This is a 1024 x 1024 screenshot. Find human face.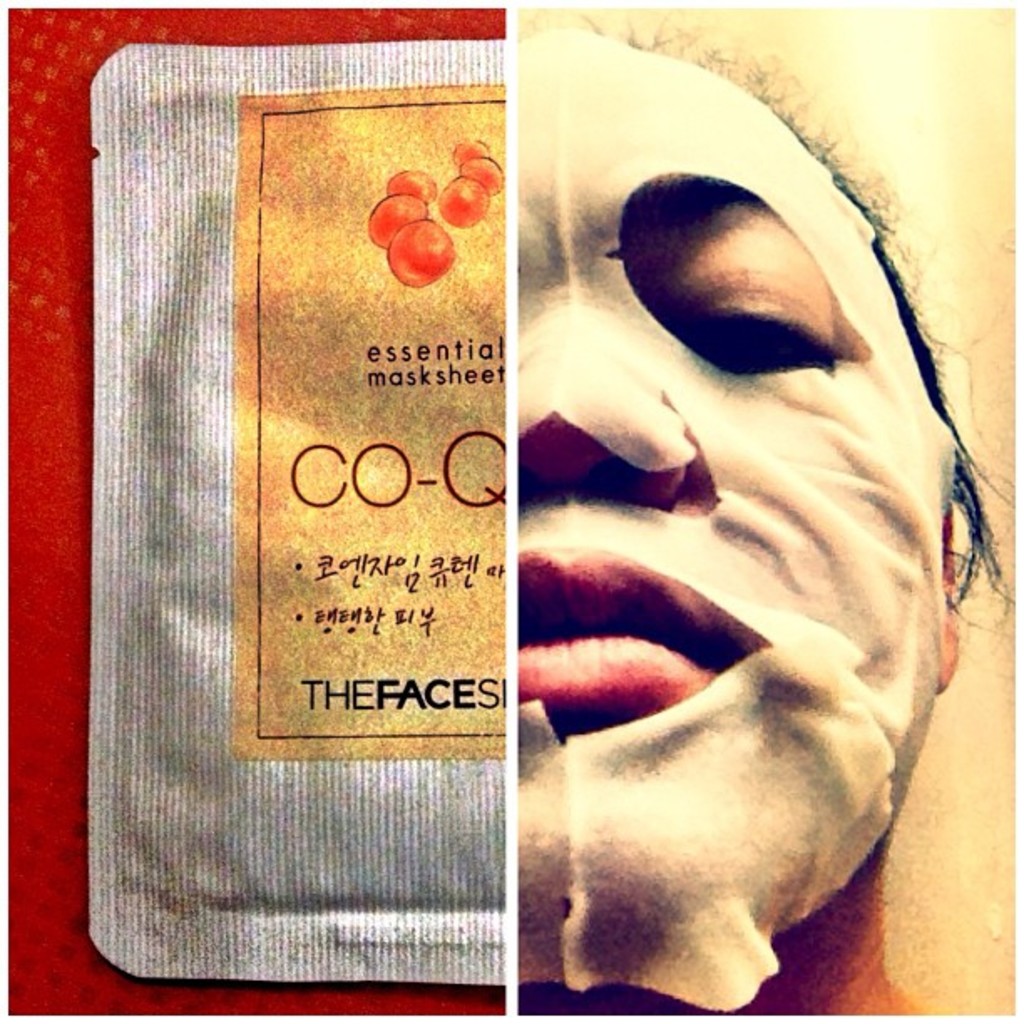
Bounding box: 509/184/868/724.
